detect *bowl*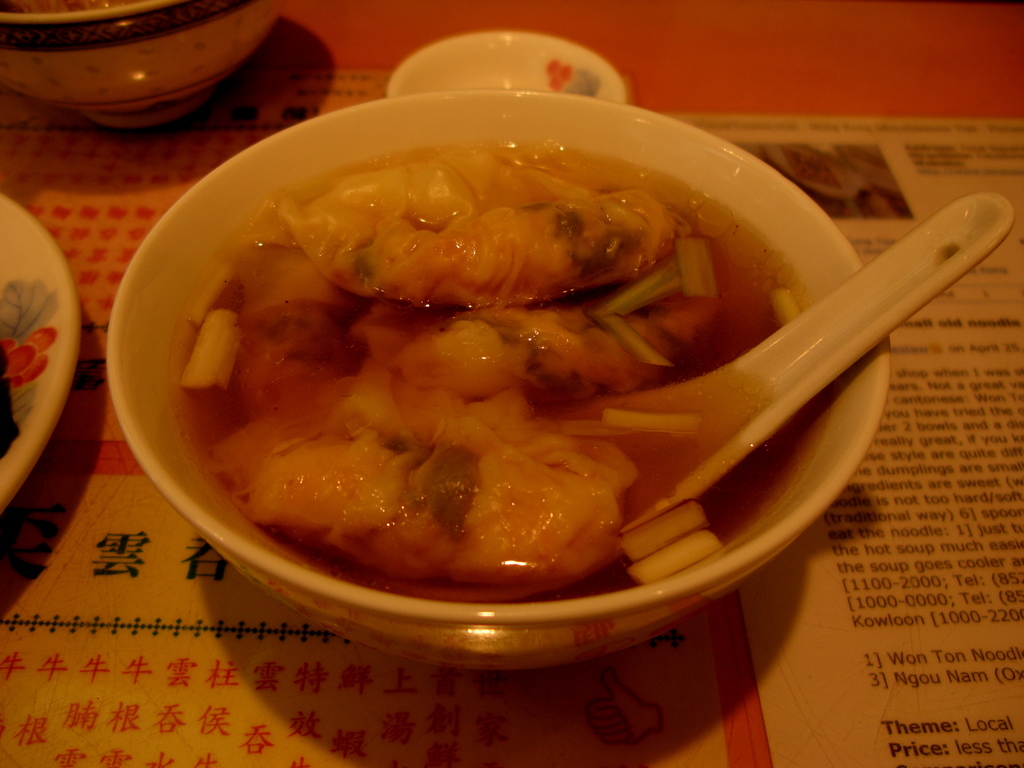
<region>2, 0, 280, 127</region>
